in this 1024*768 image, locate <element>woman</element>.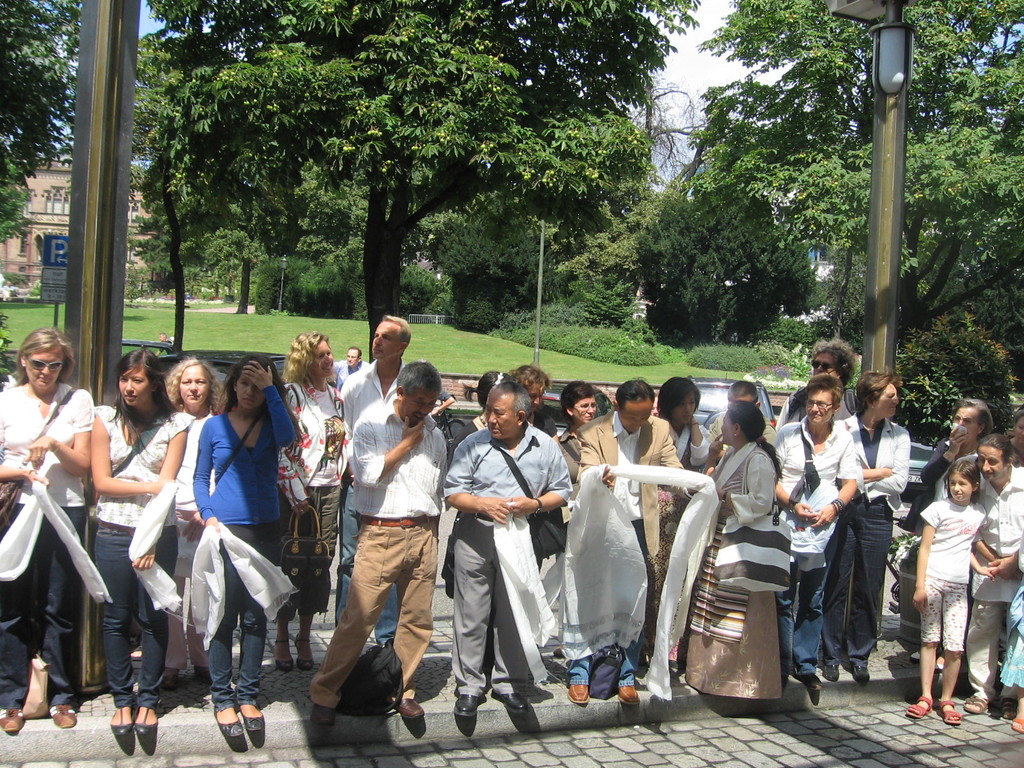
Bounding box: region(910, 401, 1002, 519).
